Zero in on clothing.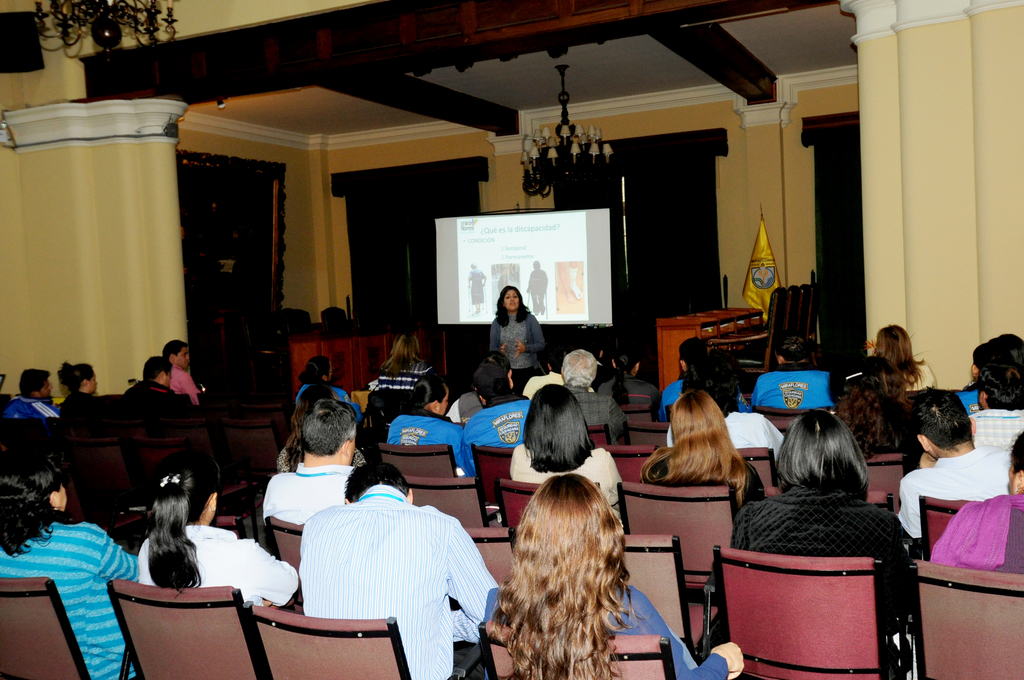
Zeroed in: 930:488:1023:572.
